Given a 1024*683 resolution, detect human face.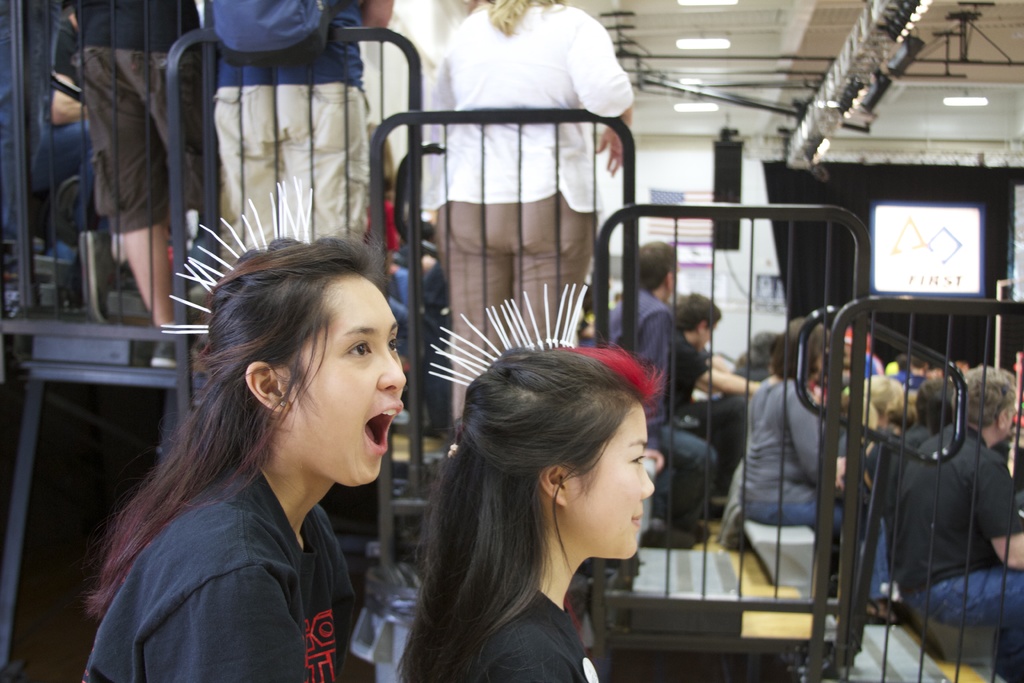
left=285, top=276, right=407, bottom=488.
